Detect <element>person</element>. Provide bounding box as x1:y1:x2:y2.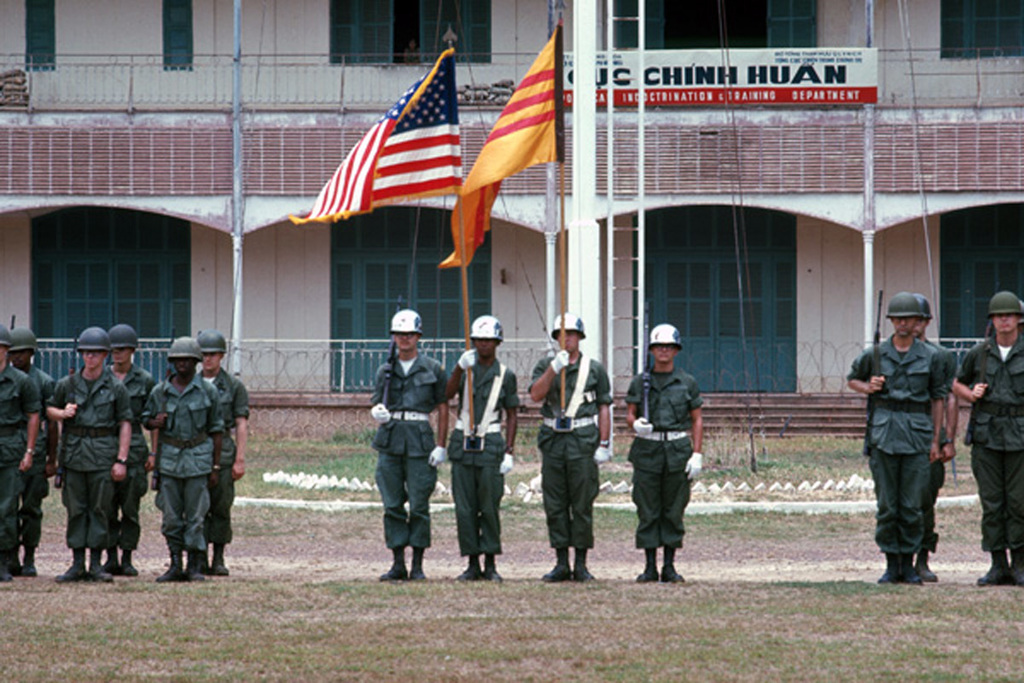
0:333:36:583.
